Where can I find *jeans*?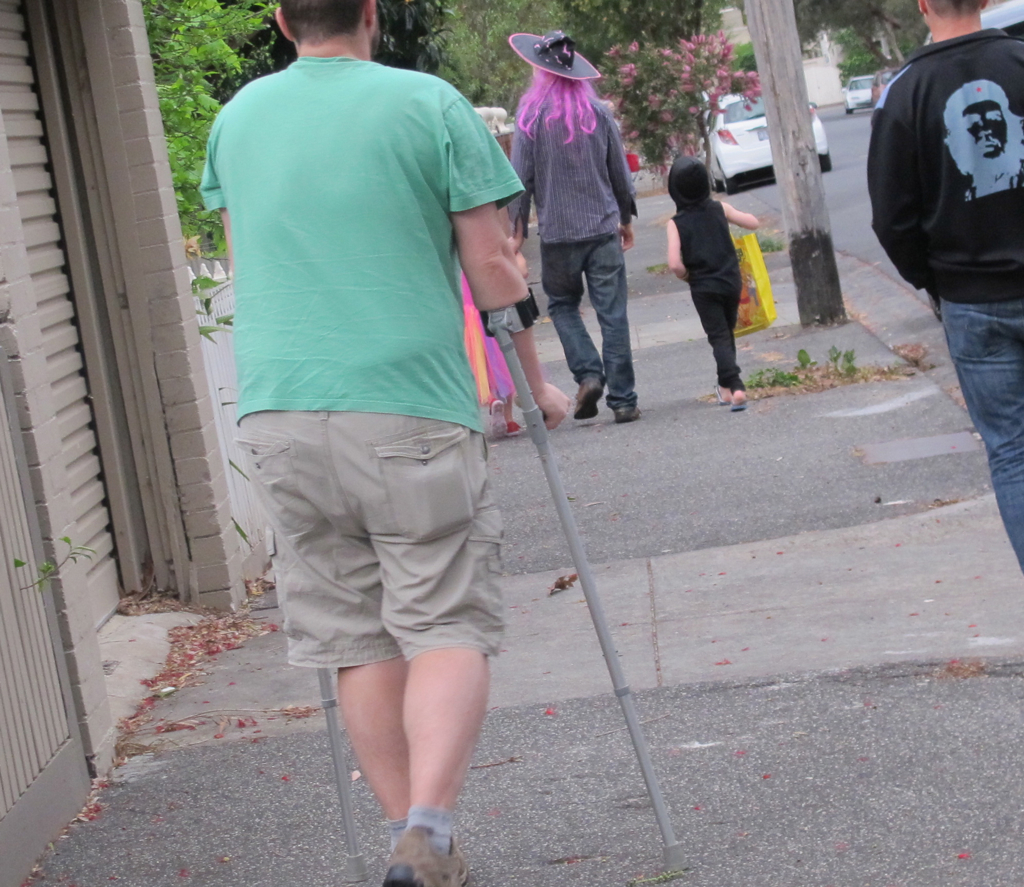
You can find it at rect(541, 233, 637, 414).
